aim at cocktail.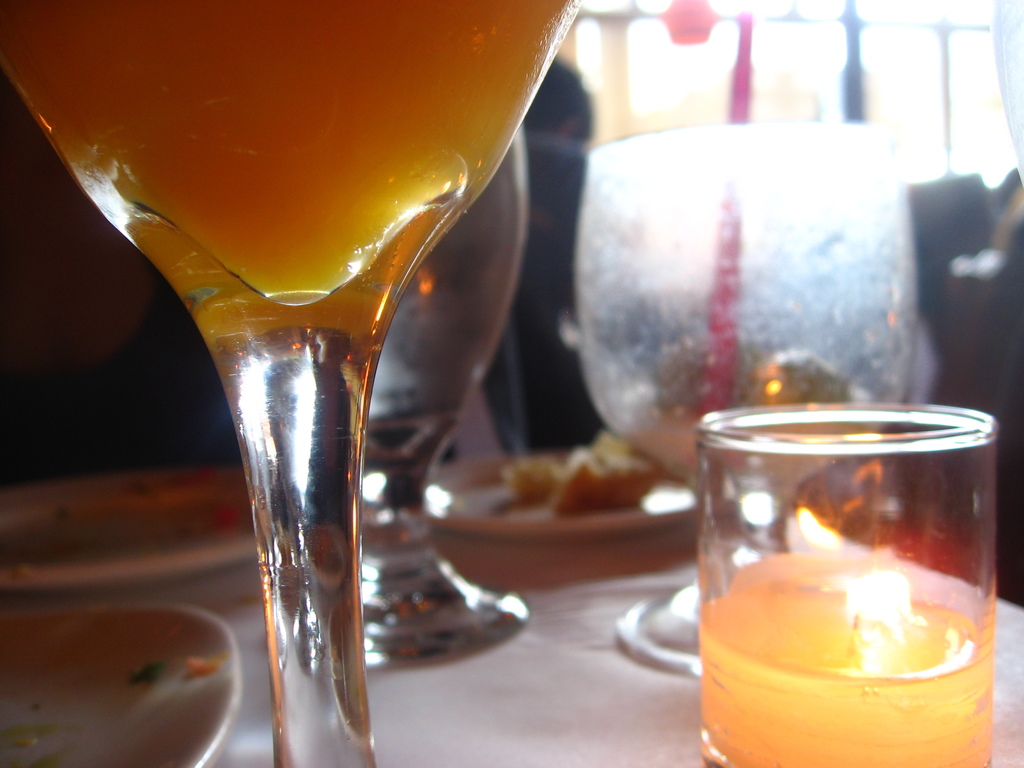
Aimed at rect(0, 0, 586, 767).
